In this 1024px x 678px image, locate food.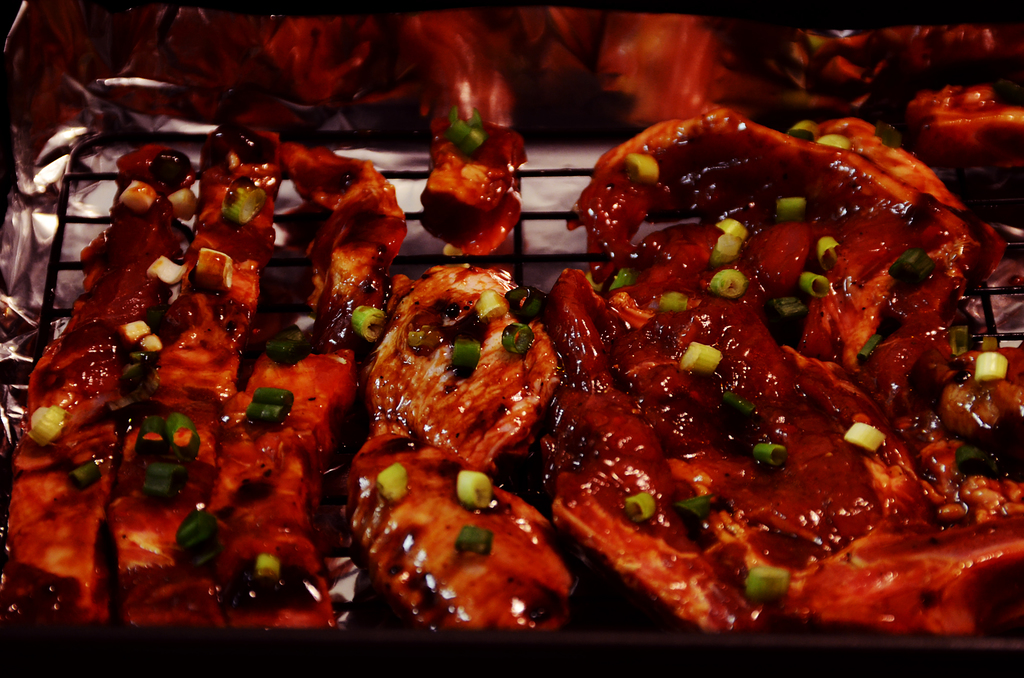
Bounding box: <box>0,107,575,640</box>.
